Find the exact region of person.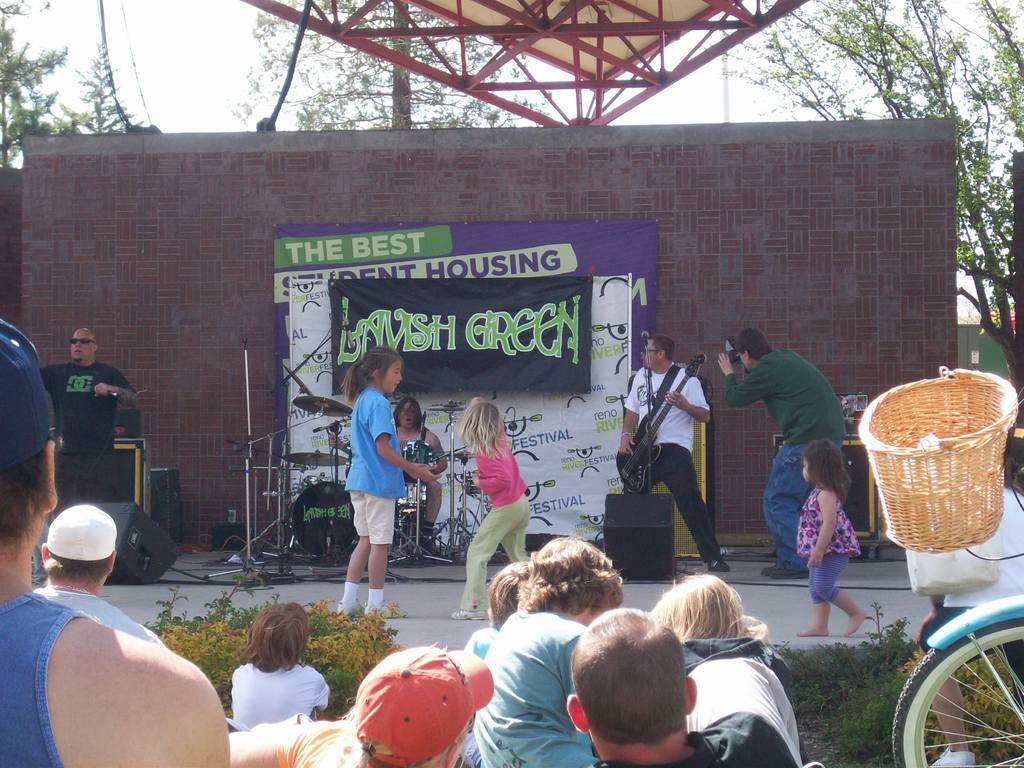
Exact region: bbox(445, 396, 530, 624).
